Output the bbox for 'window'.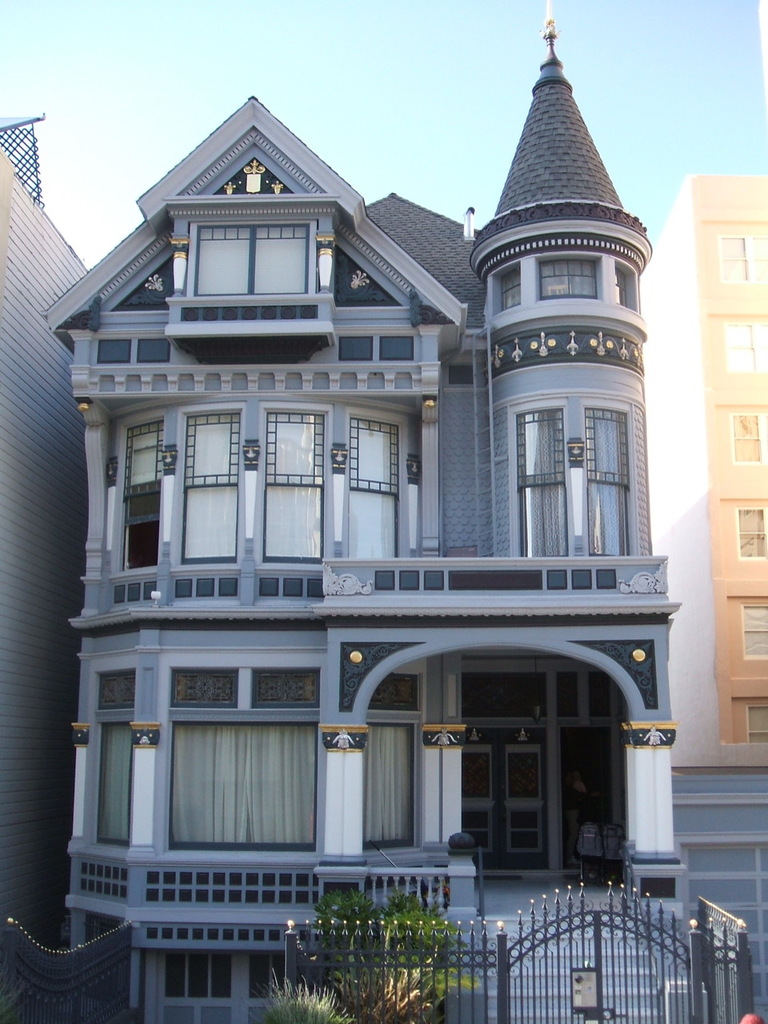
bbox(338, 337, 373, 363).
